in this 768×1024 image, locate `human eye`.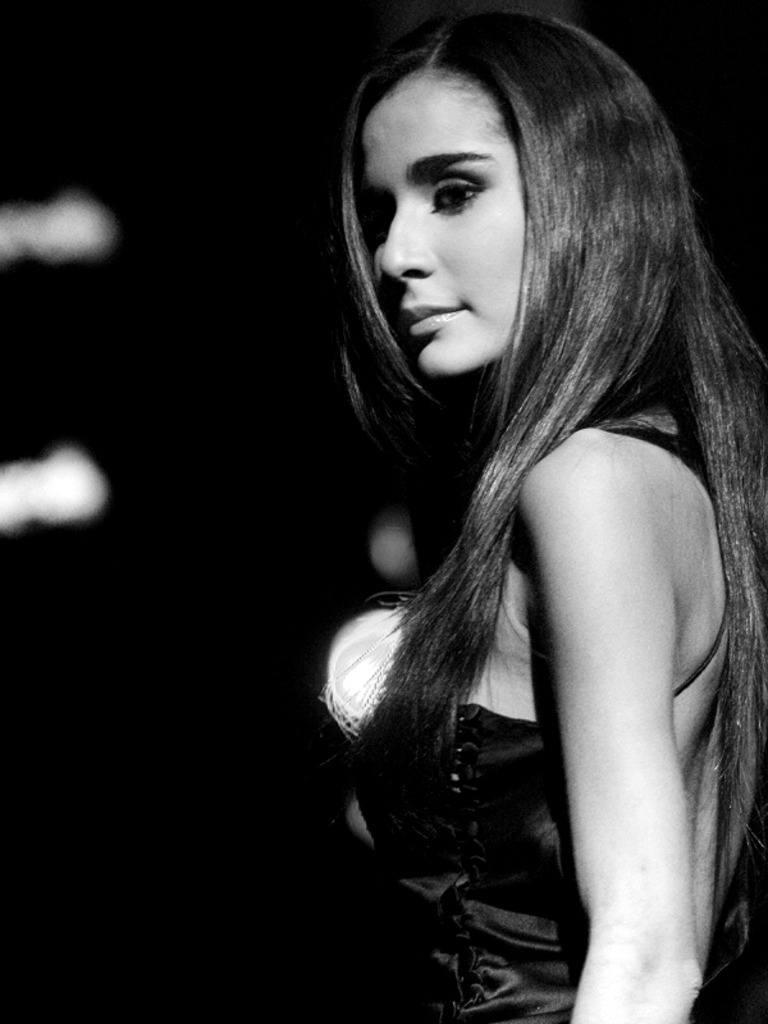
Bounding box: crop(430, 182, 485, 216).
